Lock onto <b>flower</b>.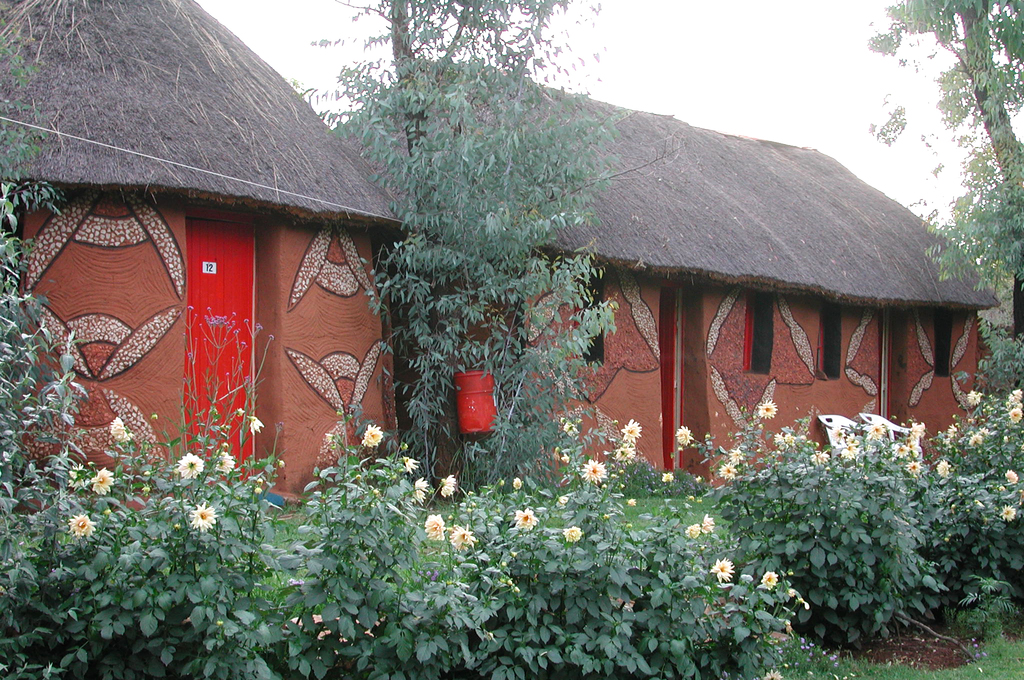
Locked: rect(91, 465, 112, 493).
